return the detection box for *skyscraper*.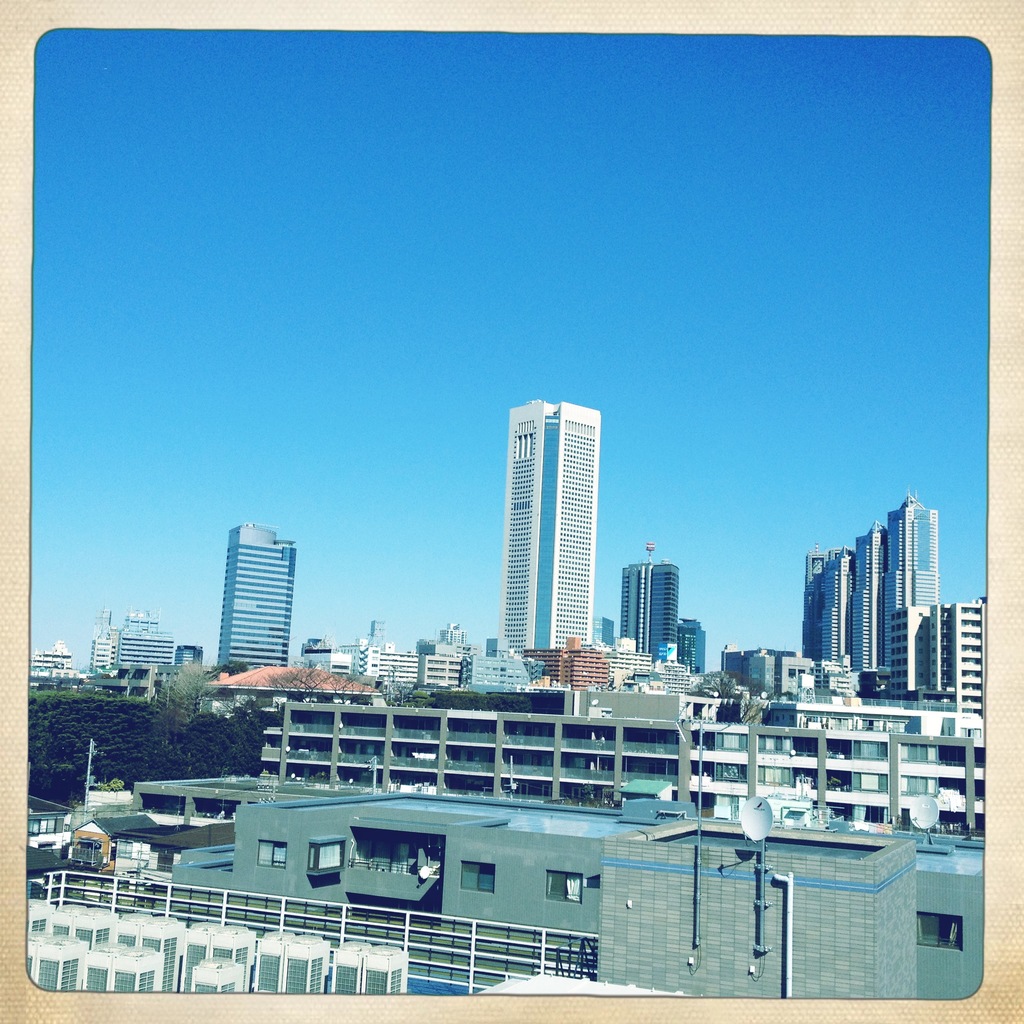
detection(105, 614, 173, 676).
